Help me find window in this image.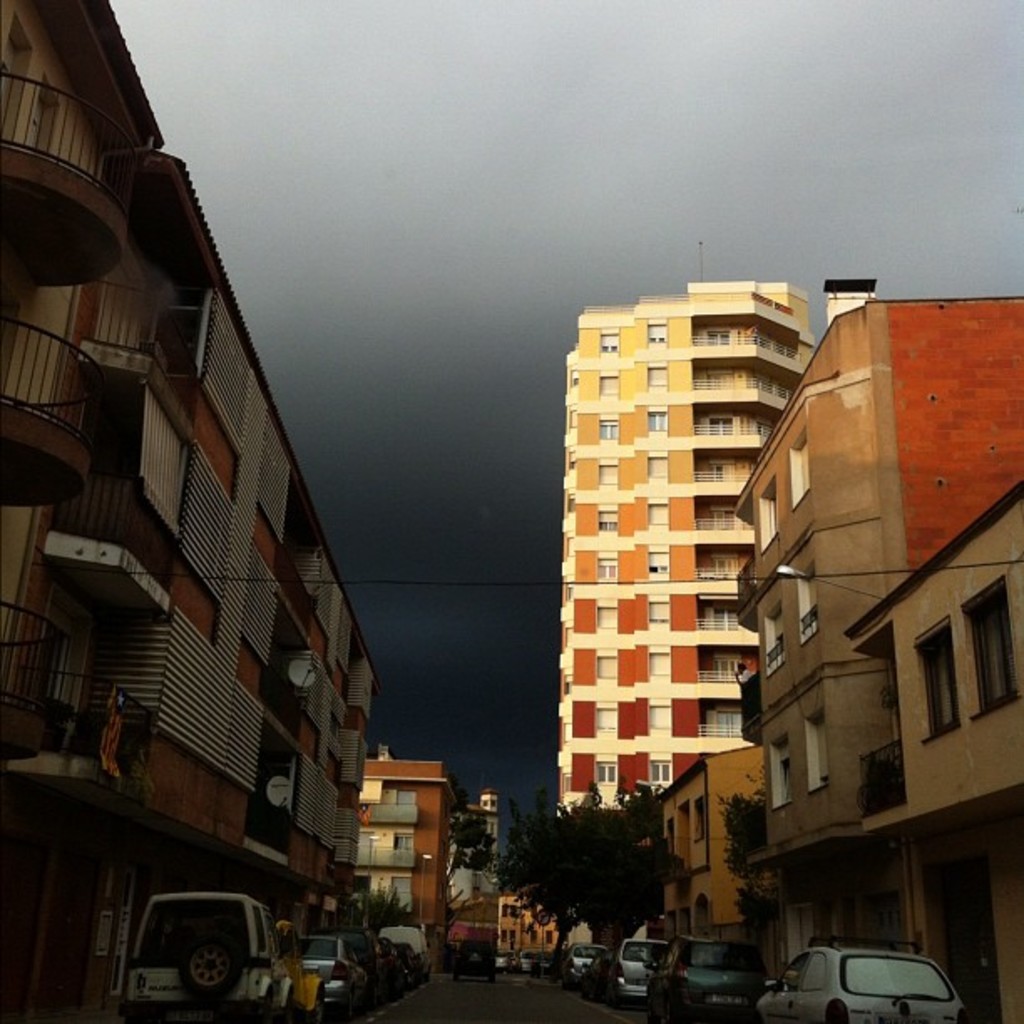
Found it: bbox(663, 817, 671, 870).
